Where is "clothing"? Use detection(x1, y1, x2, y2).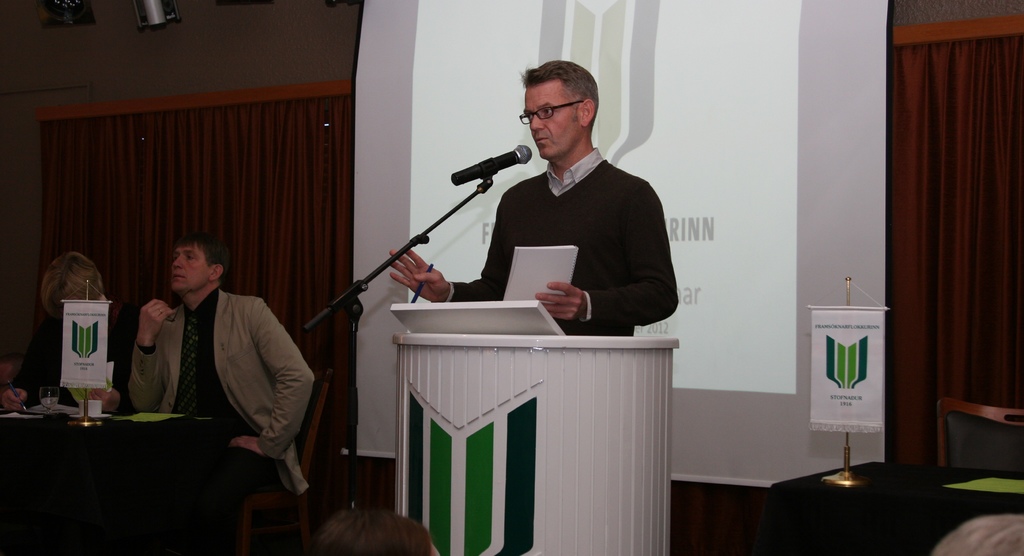
detection(8, 286, 121, 420).
